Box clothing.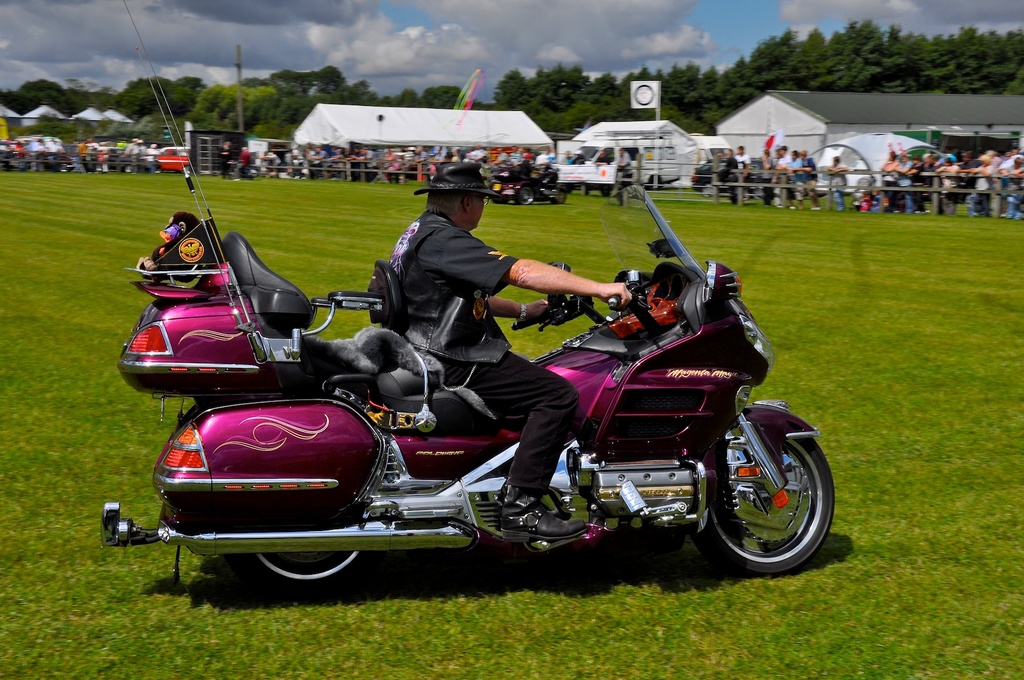
(left=364, top=210, right=570, bottom=483).
